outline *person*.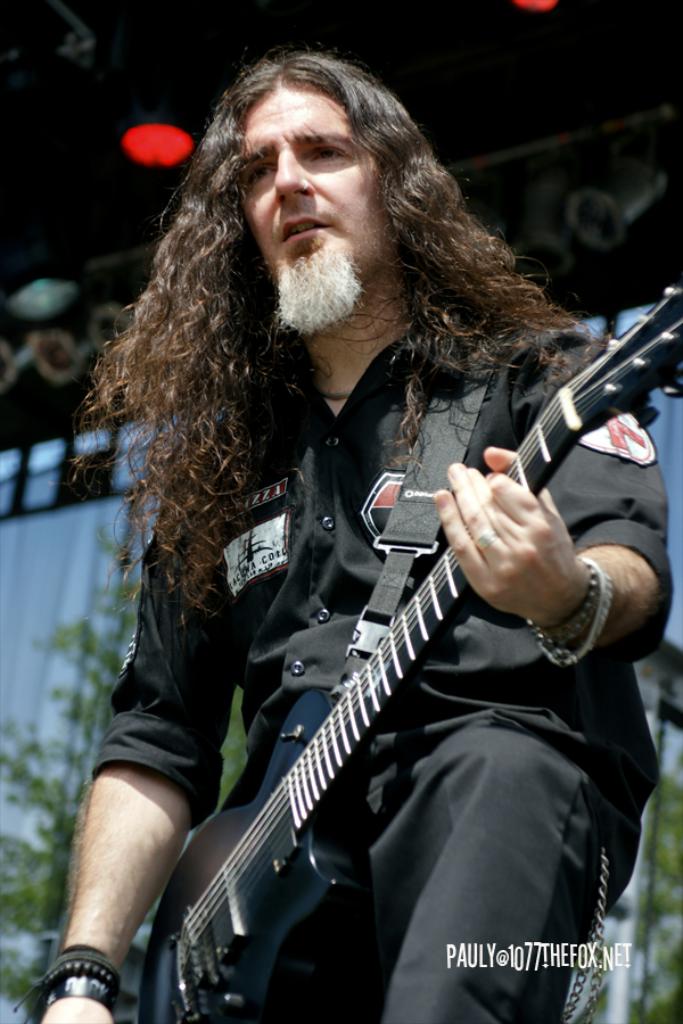
Outline: [x1=32, y1=40, x2=670, y2=1023].
